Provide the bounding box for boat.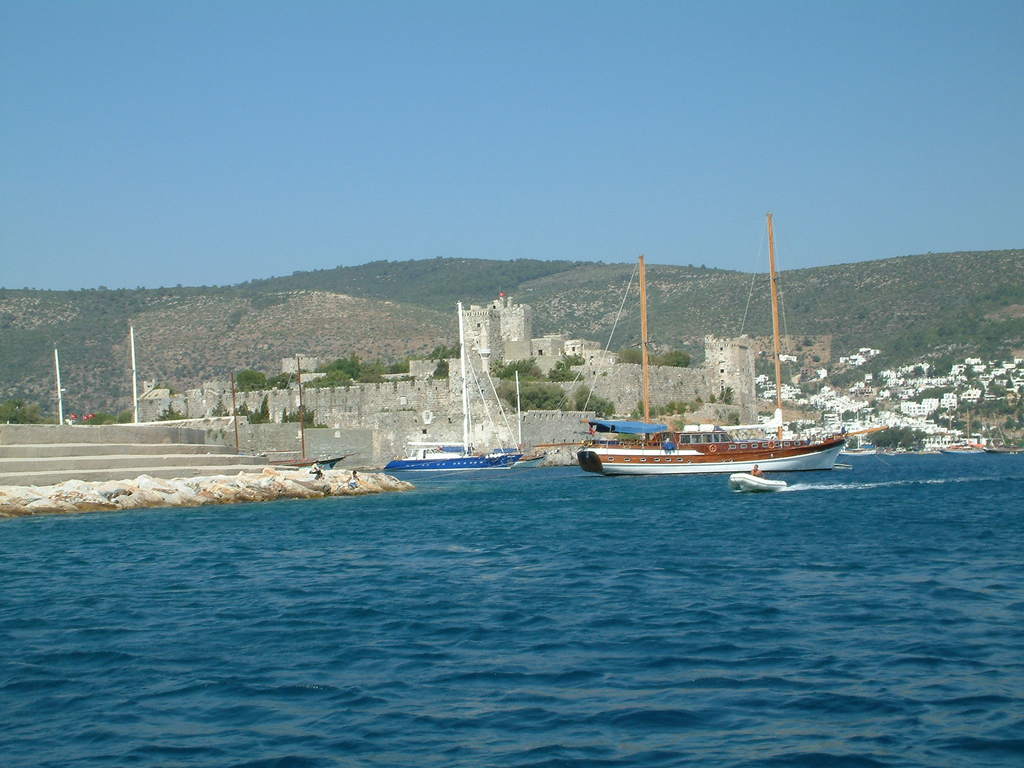
[534,206,890,475].
